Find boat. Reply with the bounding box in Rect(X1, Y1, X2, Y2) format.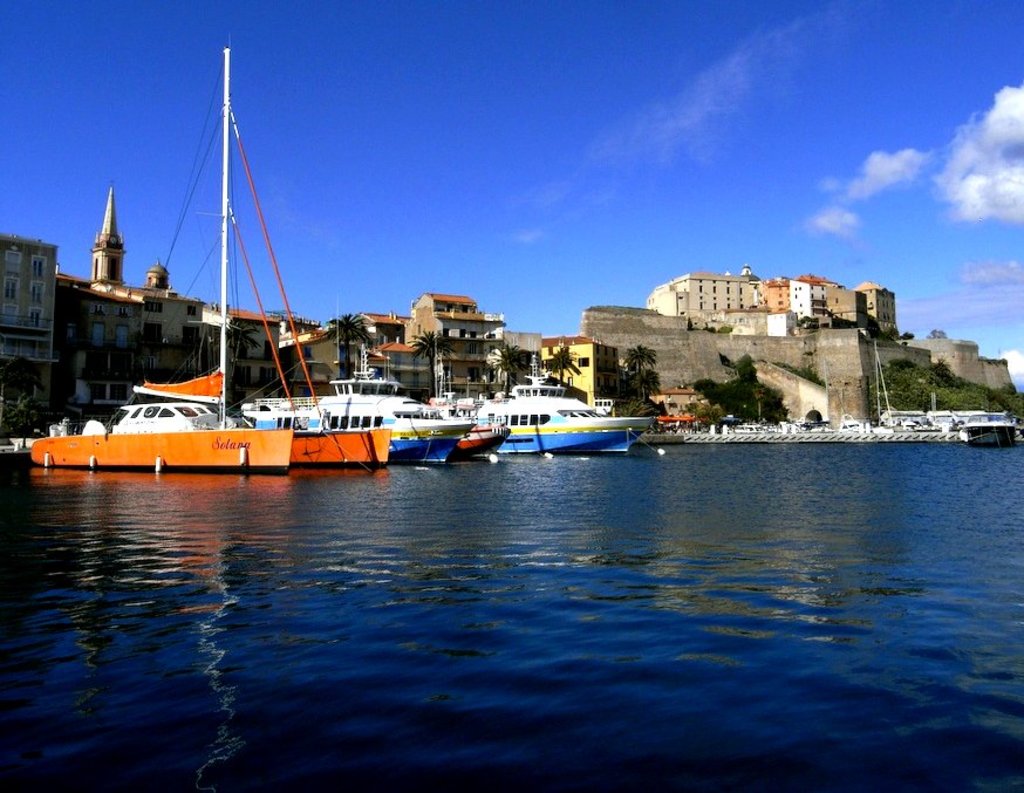
Rect(240, 295, 482, 469).
